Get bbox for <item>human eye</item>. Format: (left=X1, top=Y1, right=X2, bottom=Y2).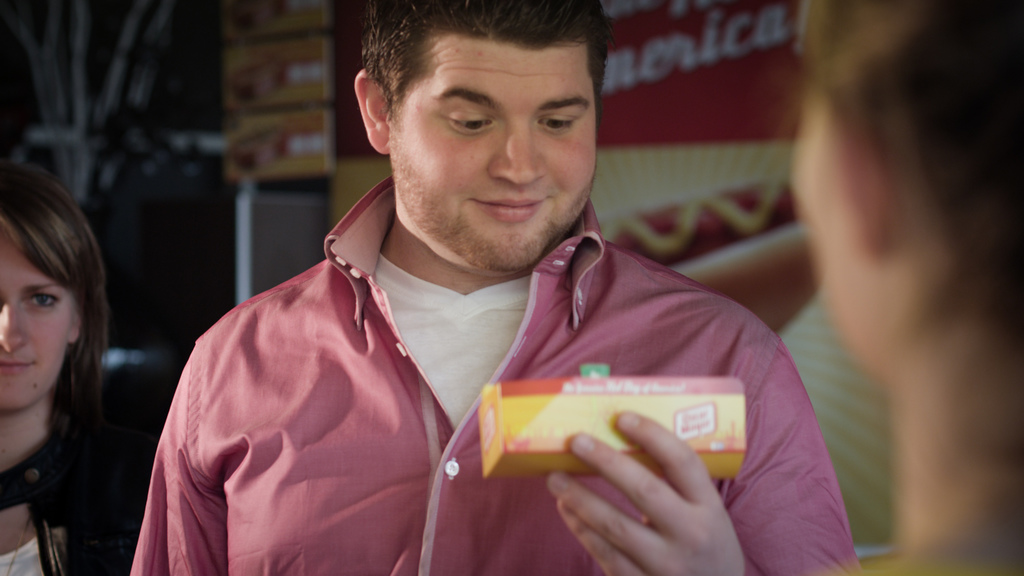
(left=26, top=291, right=63, bottom=311).
